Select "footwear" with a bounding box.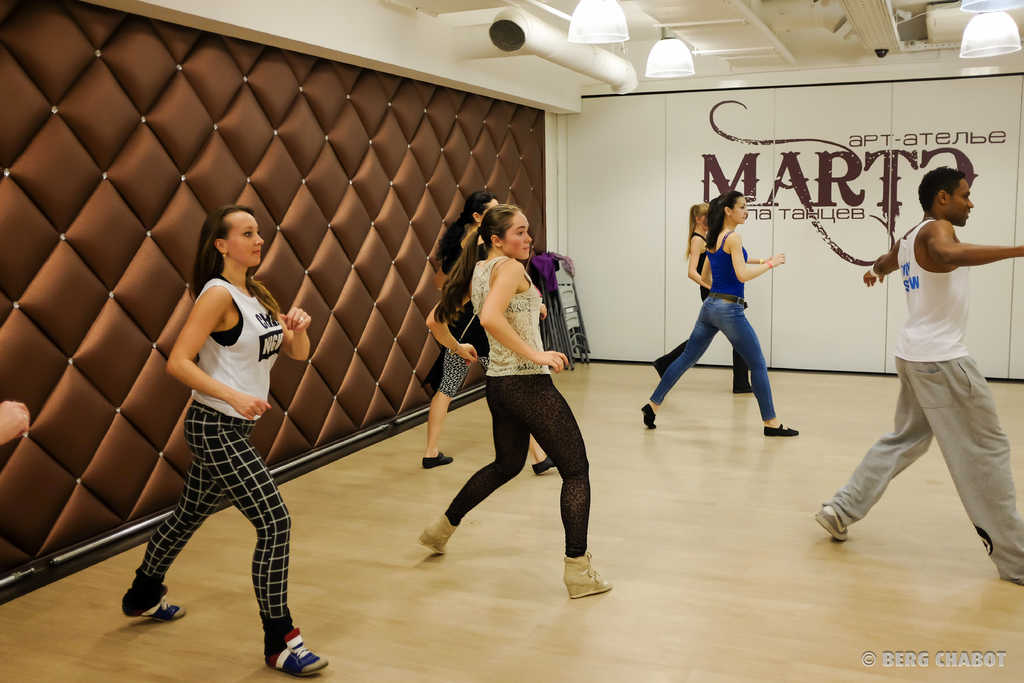
box(421, 449, 454, 469).
